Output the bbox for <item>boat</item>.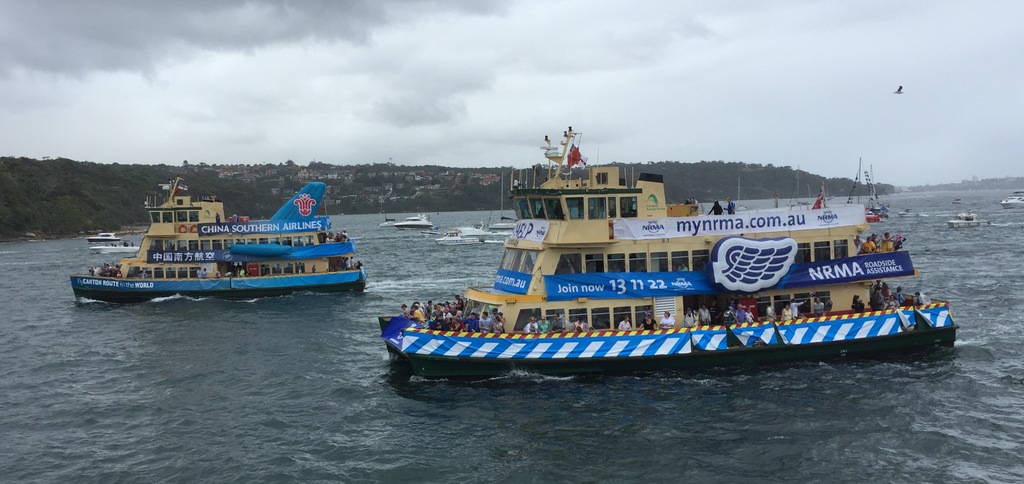
Rect(371, 120, 965, 367).
